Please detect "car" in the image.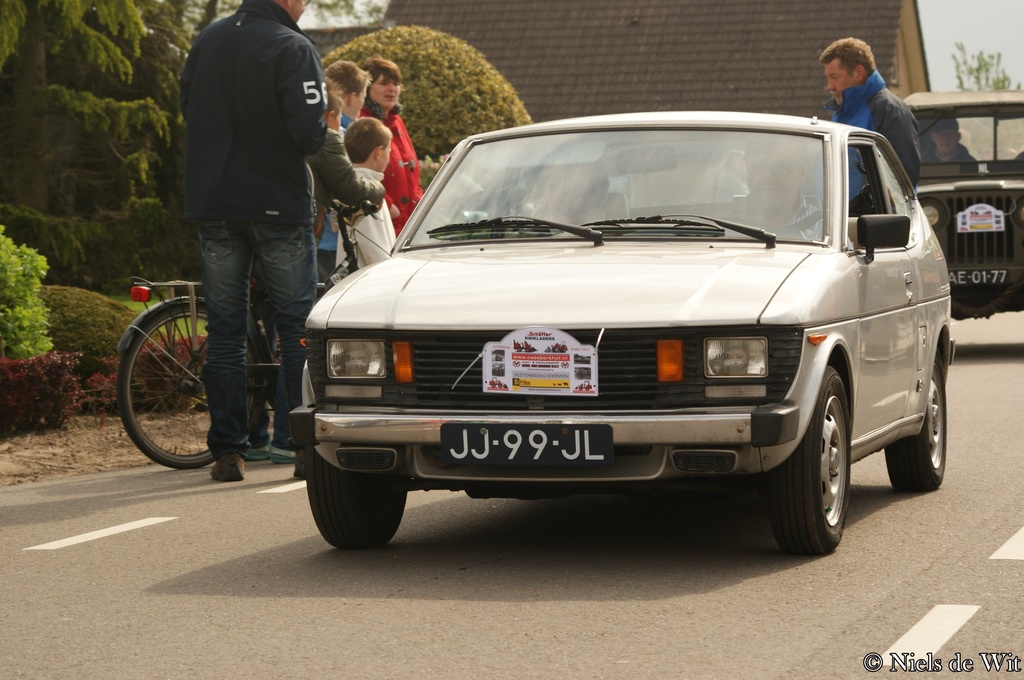
x1=297, y1=108, x2=965, y2=563.
